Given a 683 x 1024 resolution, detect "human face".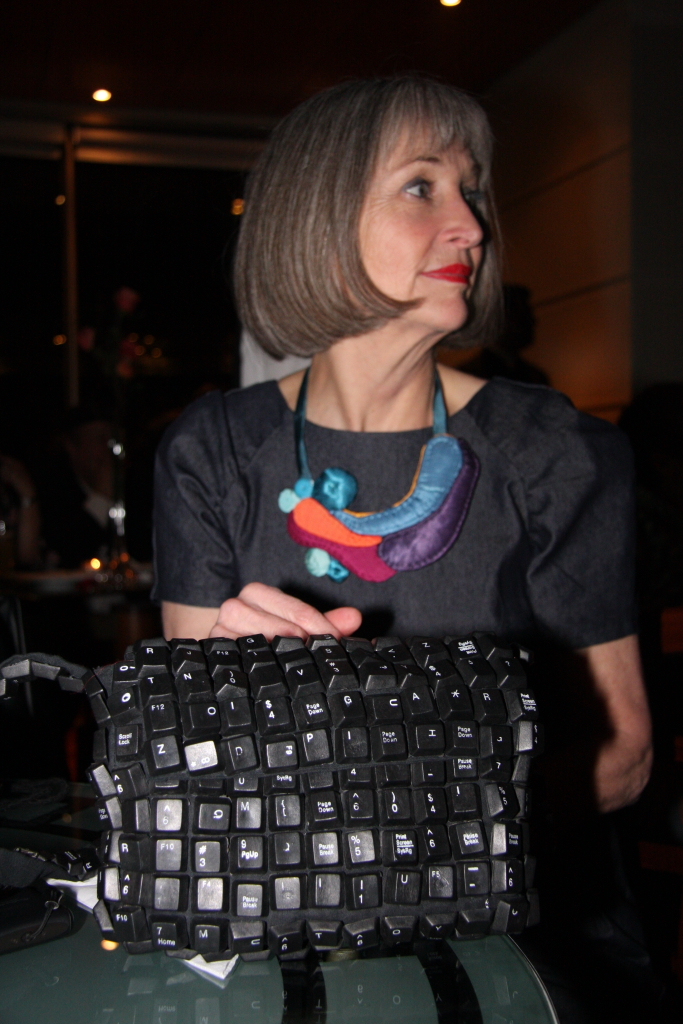
[364,148,481,323].
